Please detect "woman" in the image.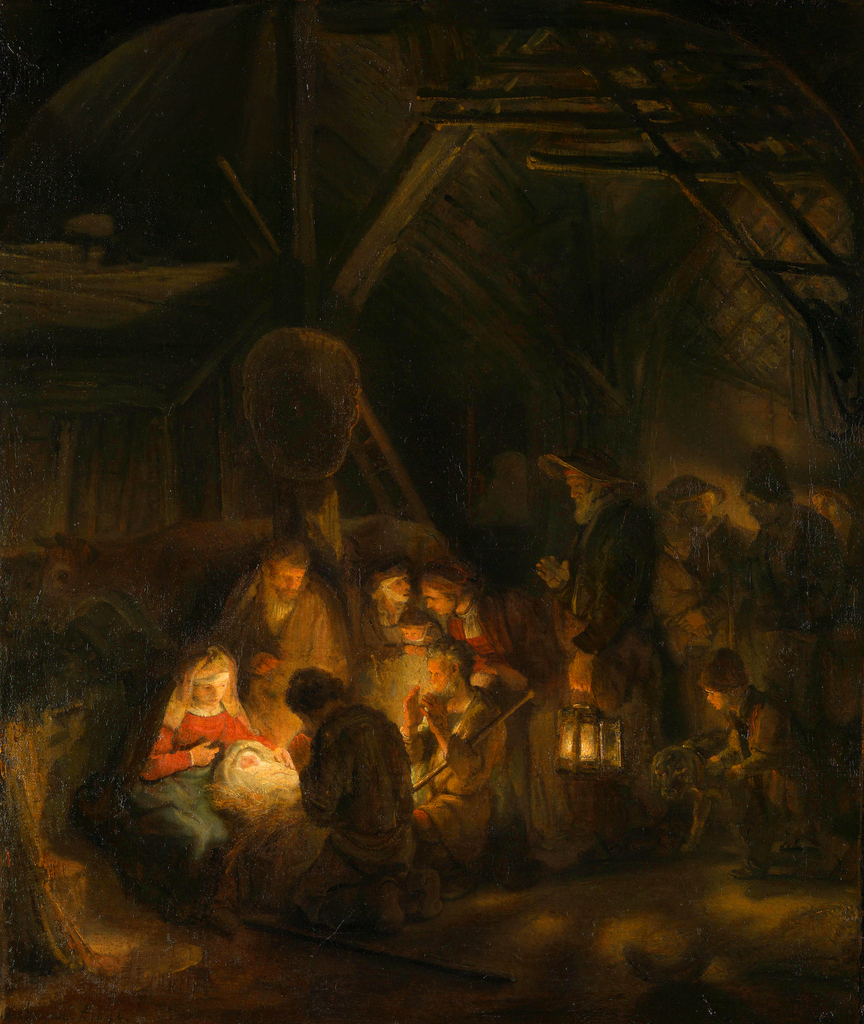
<bbox>118, 653, 292, 915</bbox>.
